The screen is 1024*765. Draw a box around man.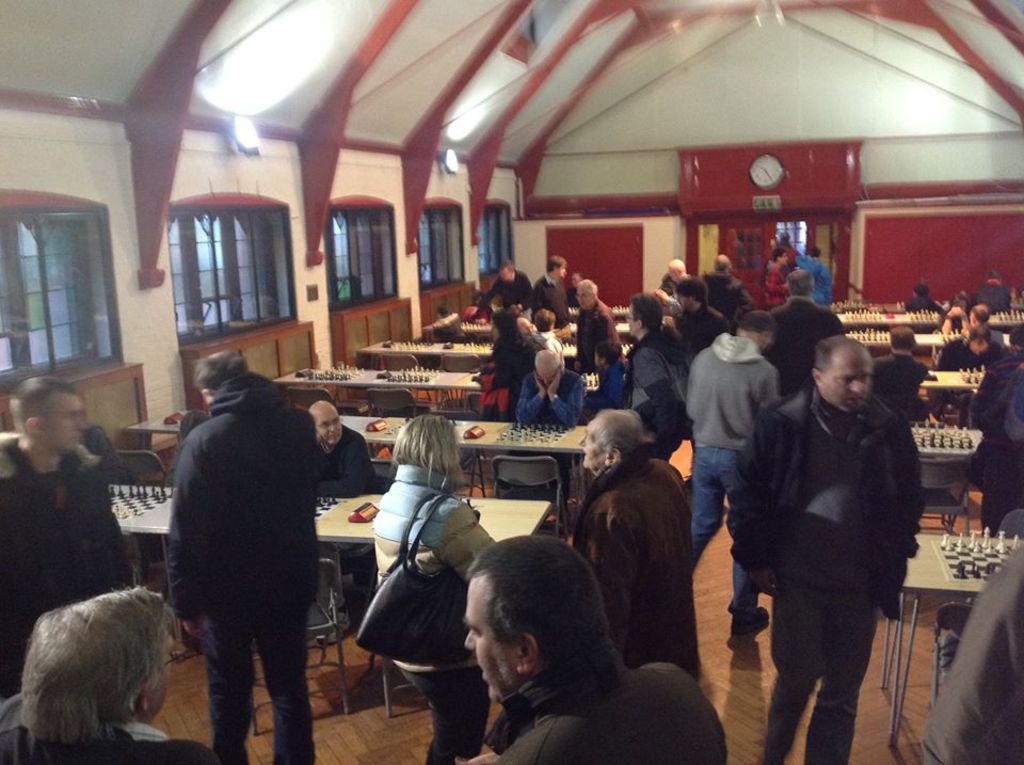
crop(767, 224, 795, 302).
